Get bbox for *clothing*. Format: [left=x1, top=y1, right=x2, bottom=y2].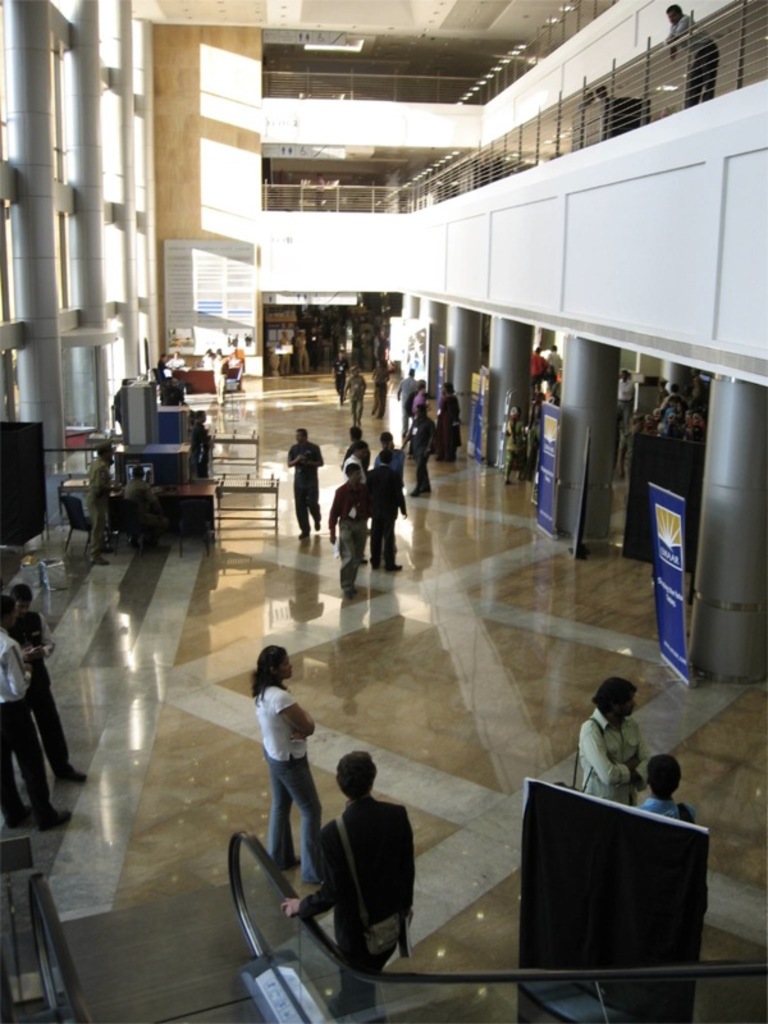
[left=294, top=795, right=424, bottom=1000].
